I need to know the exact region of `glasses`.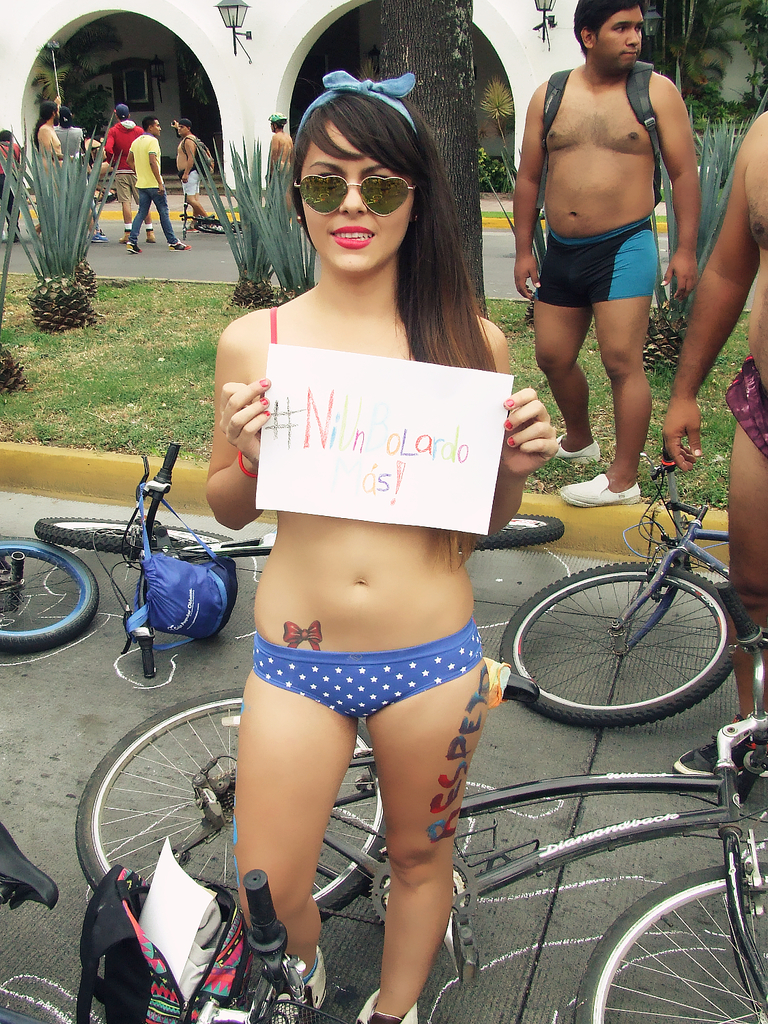
Region: Rect(294, 178, 424, 216).
